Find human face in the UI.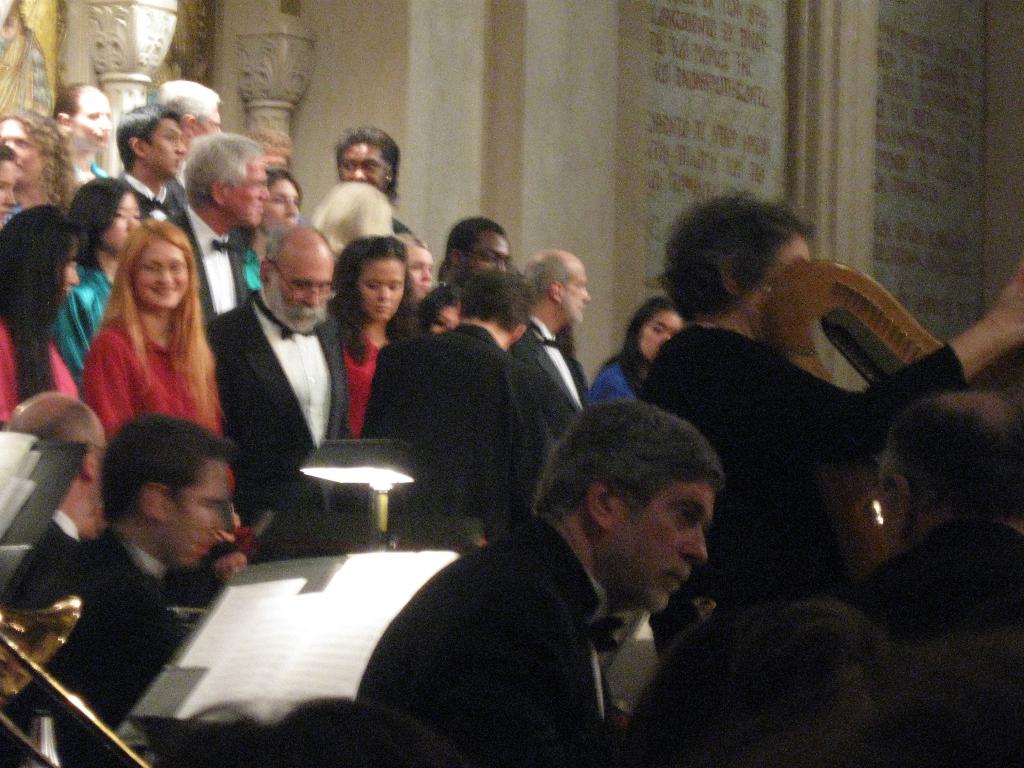
UI element at <box>144,124,186,177</box>.
